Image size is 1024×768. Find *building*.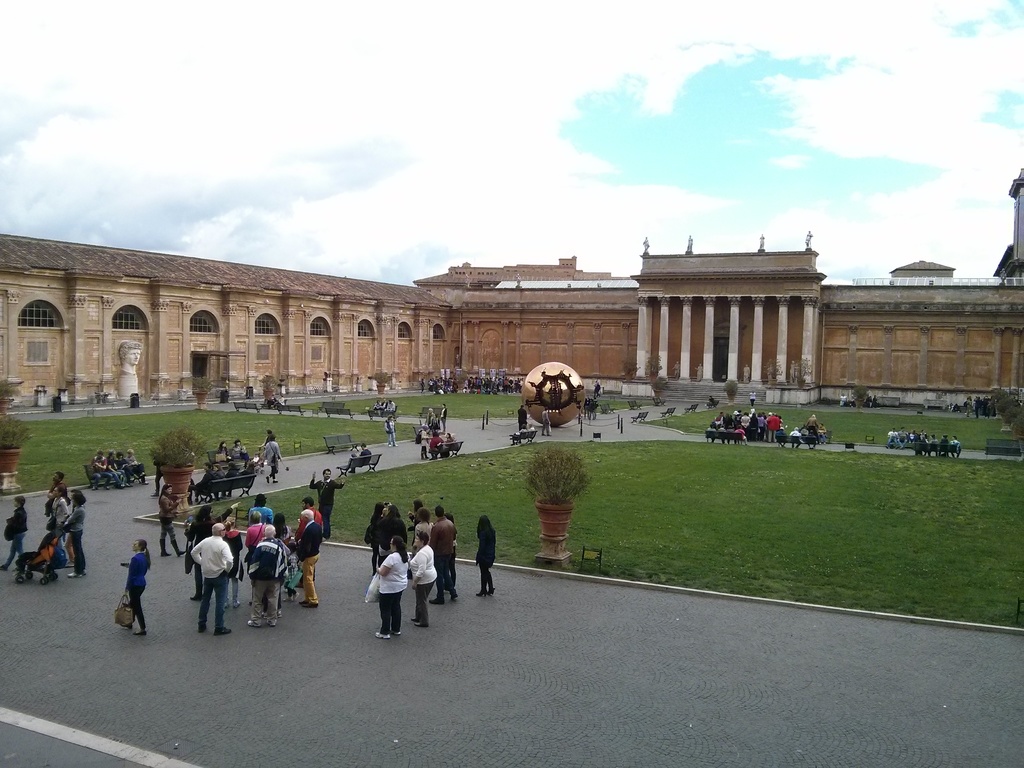
[0, 168, 1023, 406].
